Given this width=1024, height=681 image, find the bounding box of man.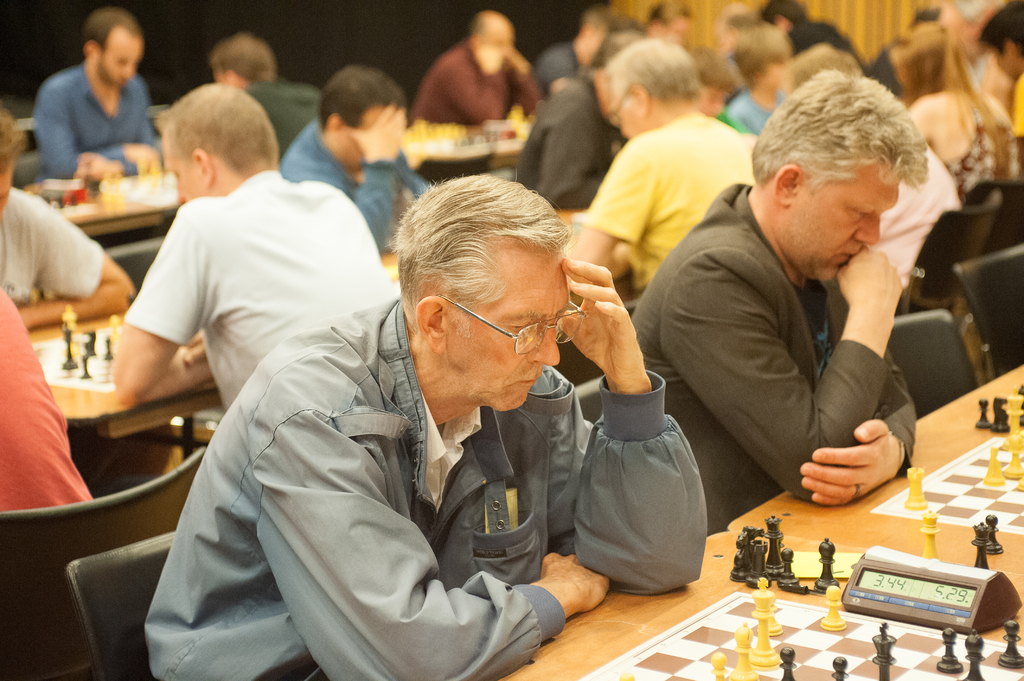
box(716, 6, 757, 47).
